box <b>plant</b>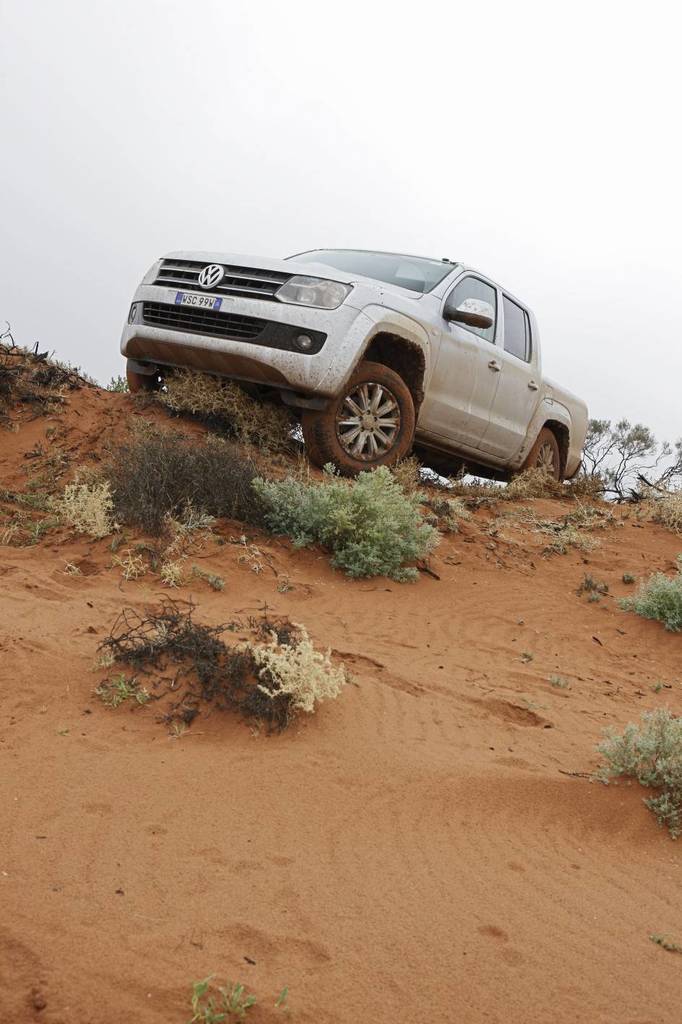
detection(254, 612, 345, 726)
